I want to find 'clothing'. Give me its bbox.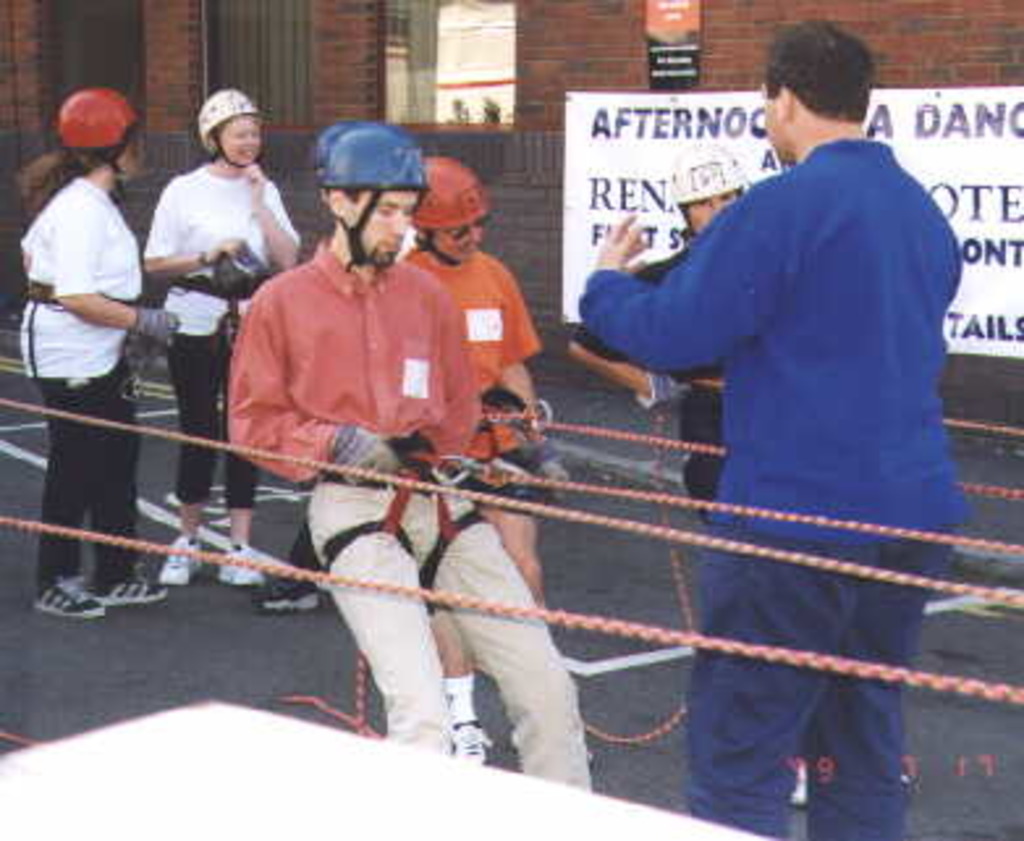
pyautogui.locateOnScreen(18, 176, 141, 595).
